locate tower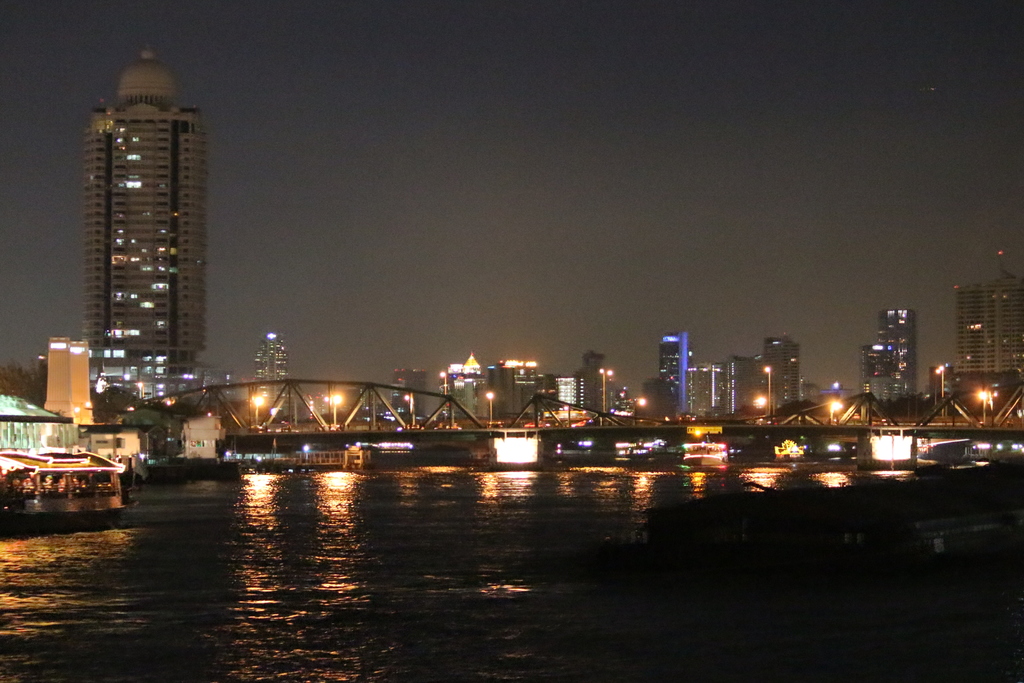
box(61, 46, 220, 415)
